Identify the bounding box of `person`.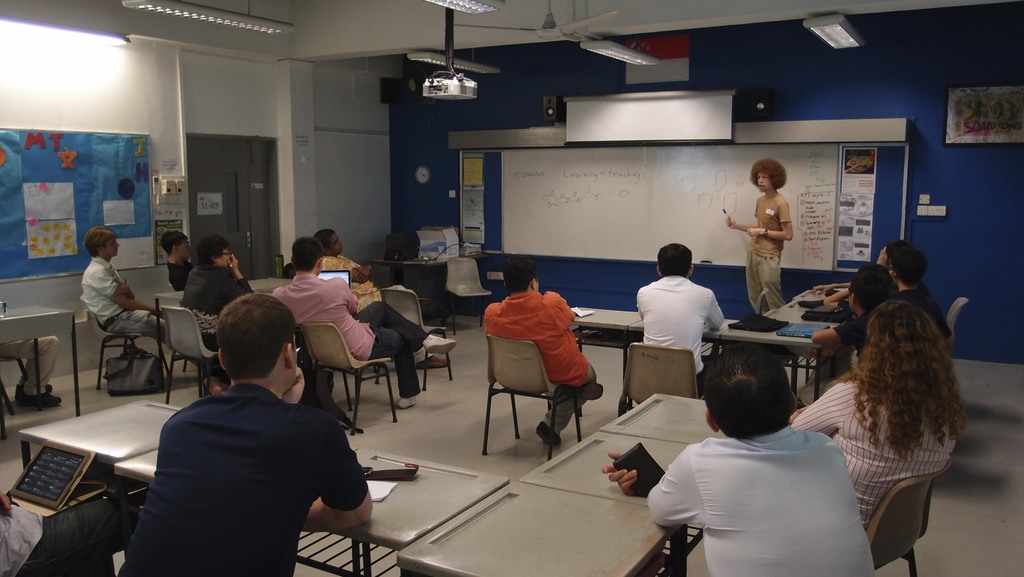
{"x1": 86, "y1": 225, "x2": 172, "y2": 359}.
